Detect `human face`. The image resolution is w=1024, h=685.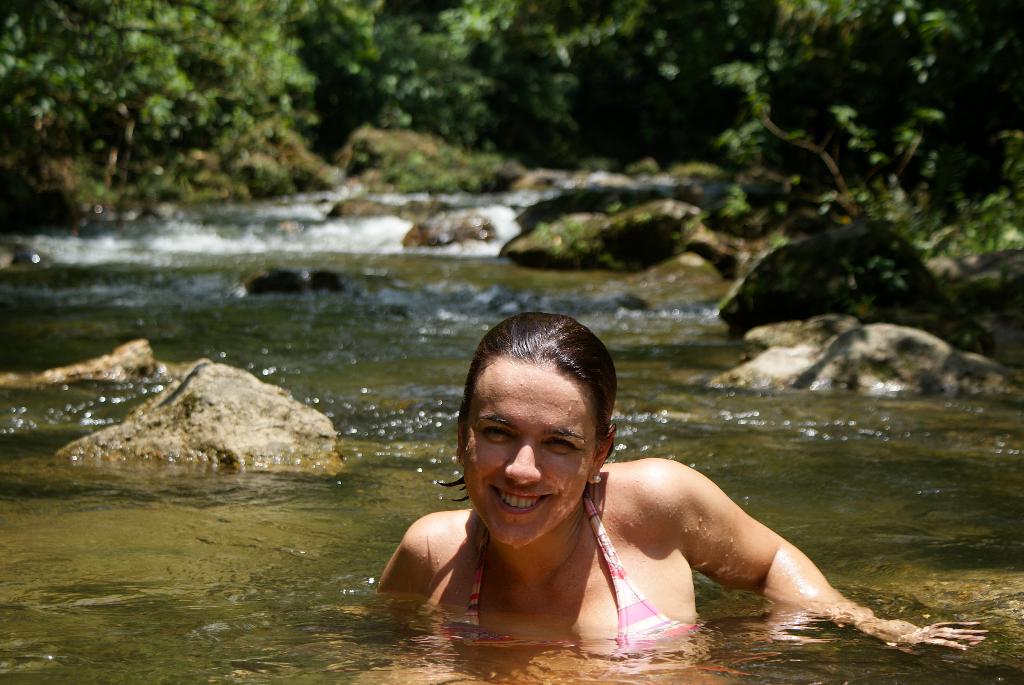
[x1=467, y1=368, x2=594, y2=548].
